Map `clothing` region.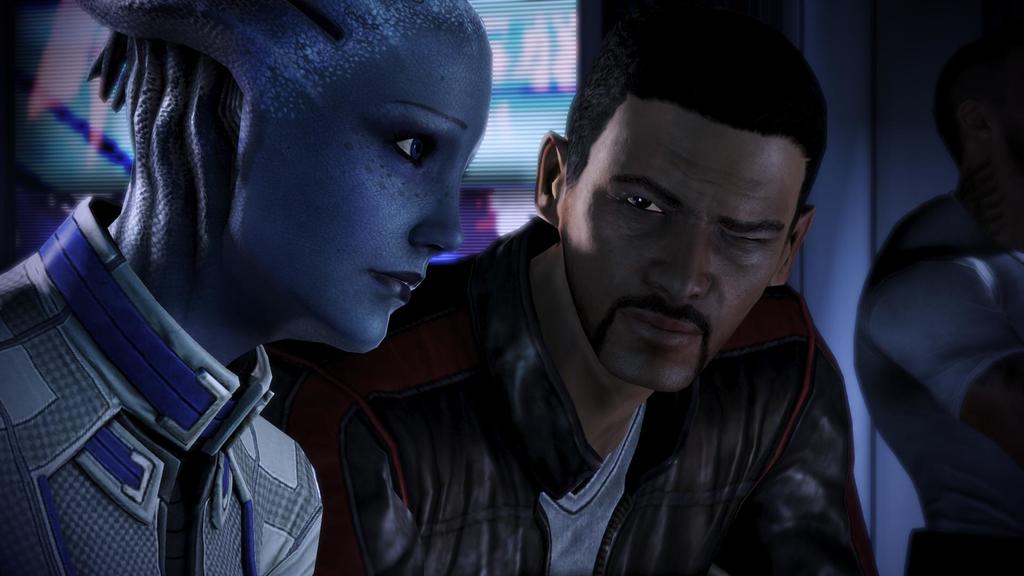
Mapped to <region>461, 257, 893, 566</region>.
